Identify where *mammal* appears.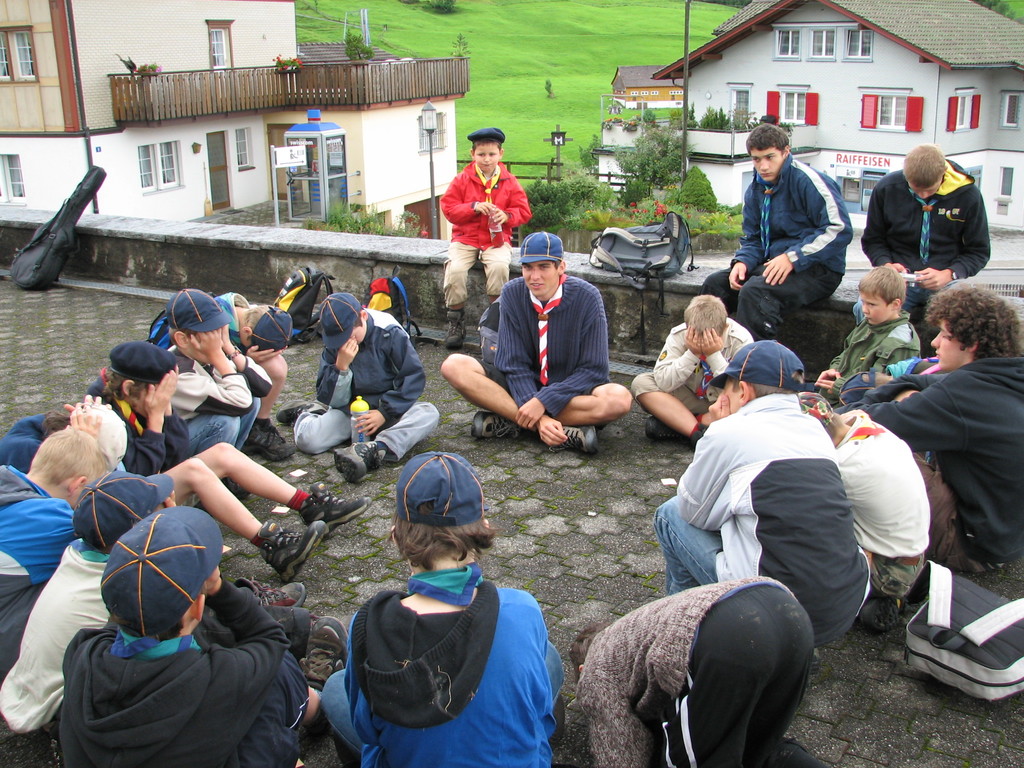
Appears at <region>0, 392, 126, 465</region>.
